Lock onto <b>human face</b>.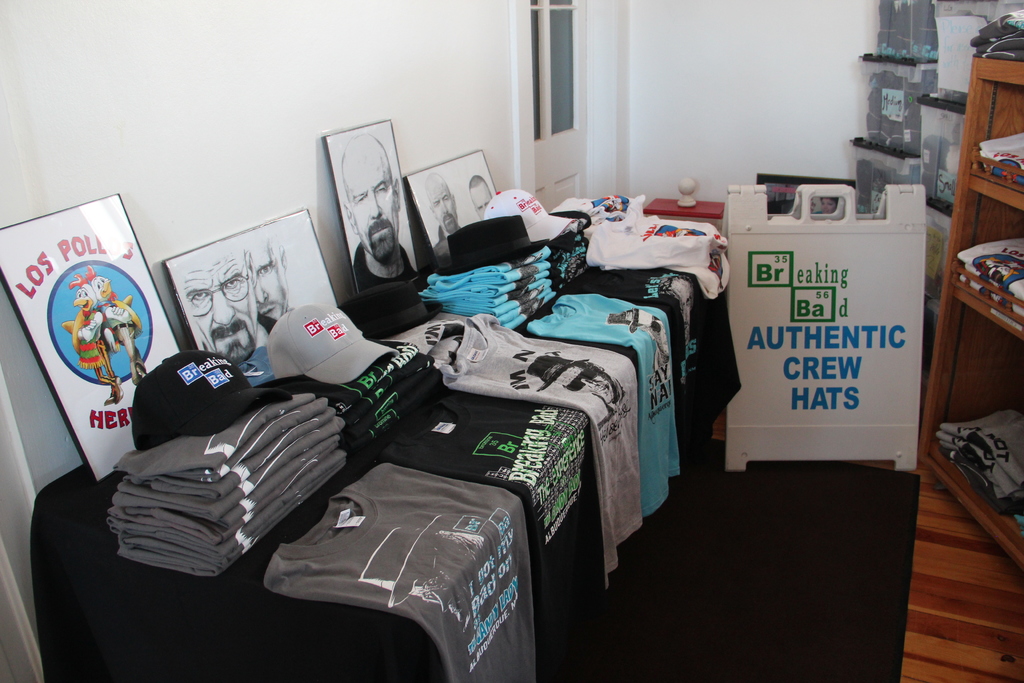
Locked: x1=346 y1=135 x2=396 y2=262.
